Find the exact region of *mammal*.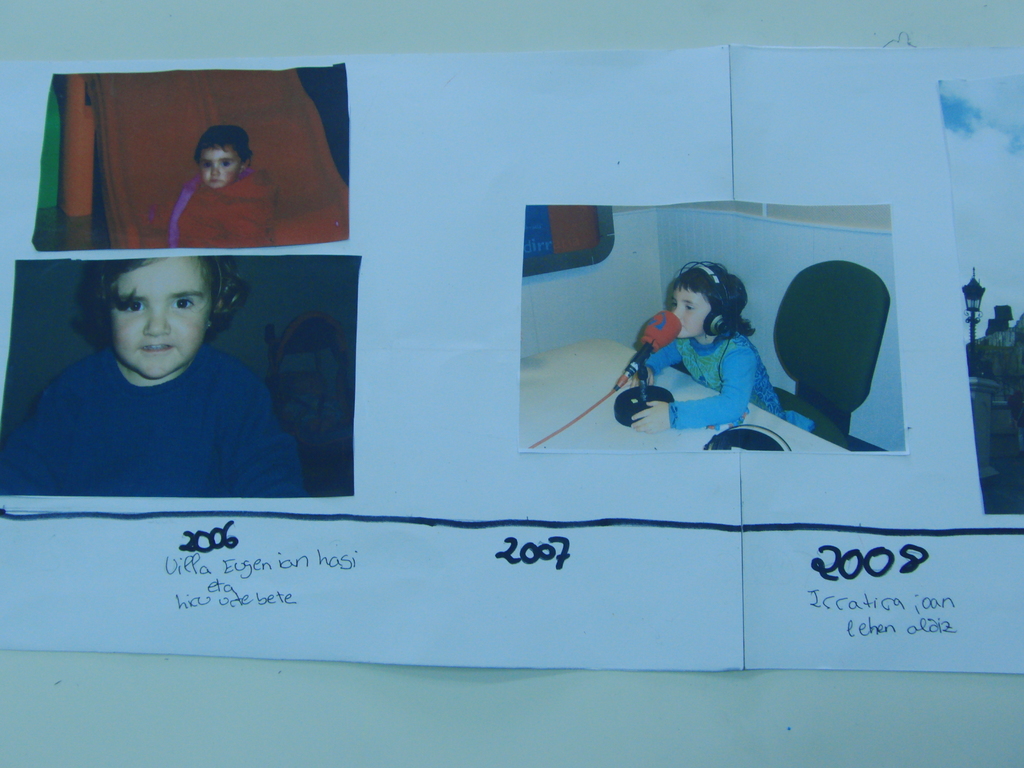
Exact region: bbox=[140, 140, 321, 247].
